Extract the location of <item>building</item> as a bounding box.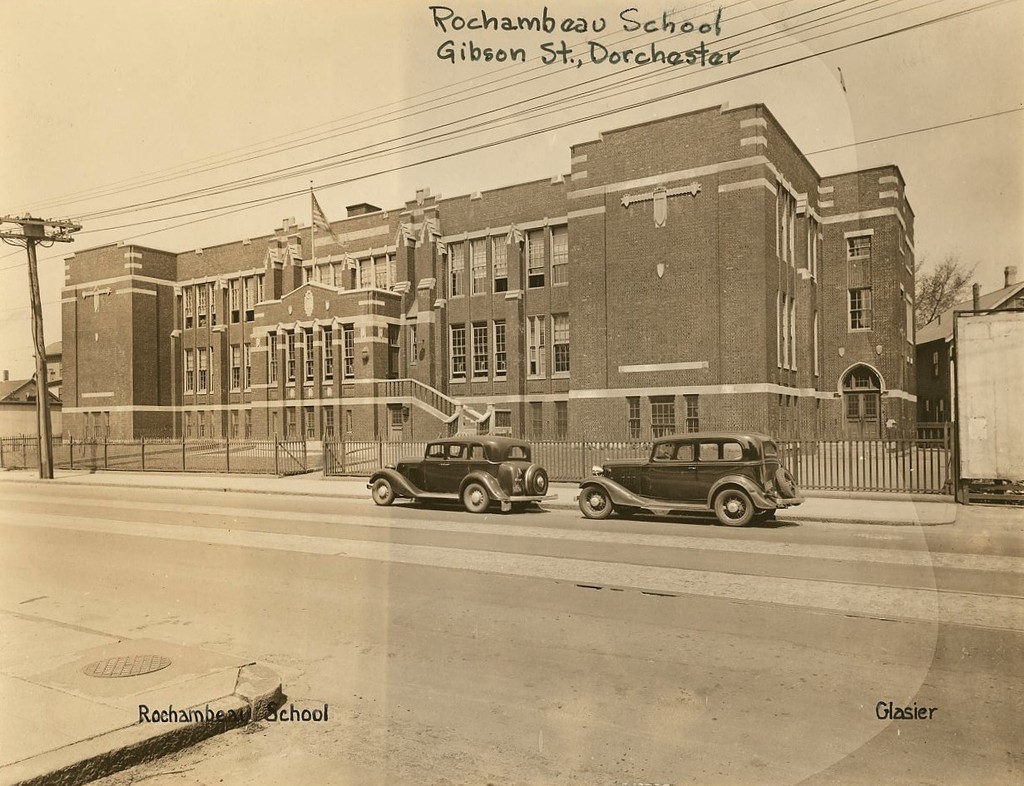
<bbox>62, 104, 923, 447</bbox>.
